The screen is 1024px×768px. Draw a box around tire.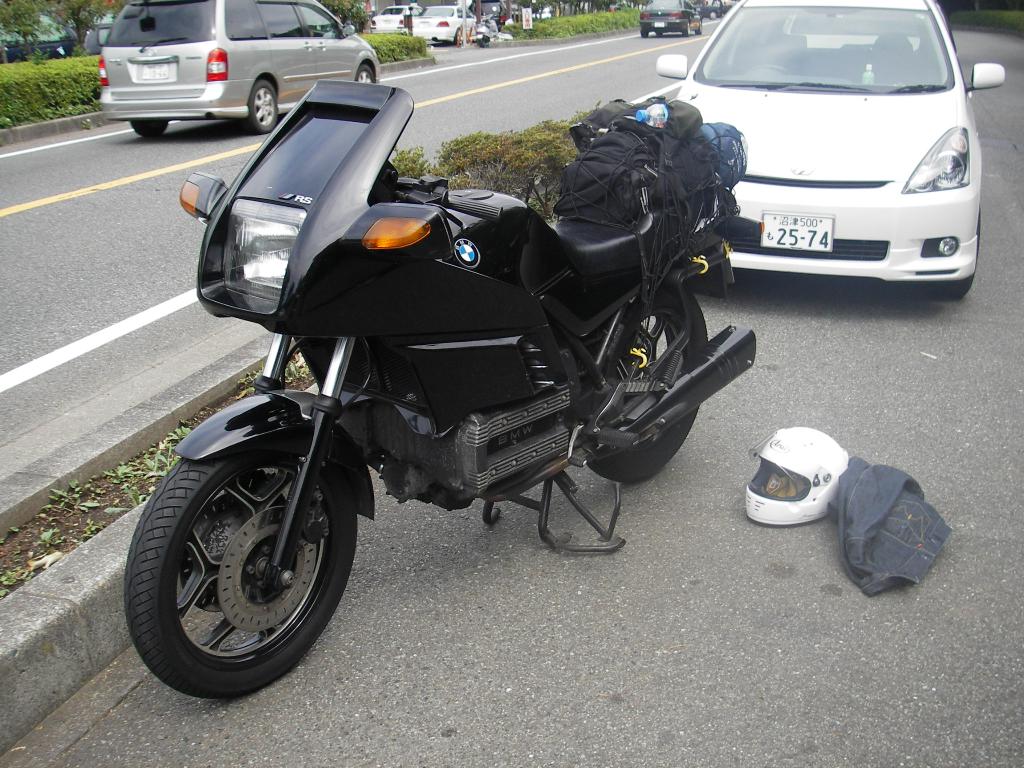
456/28/463/46.
